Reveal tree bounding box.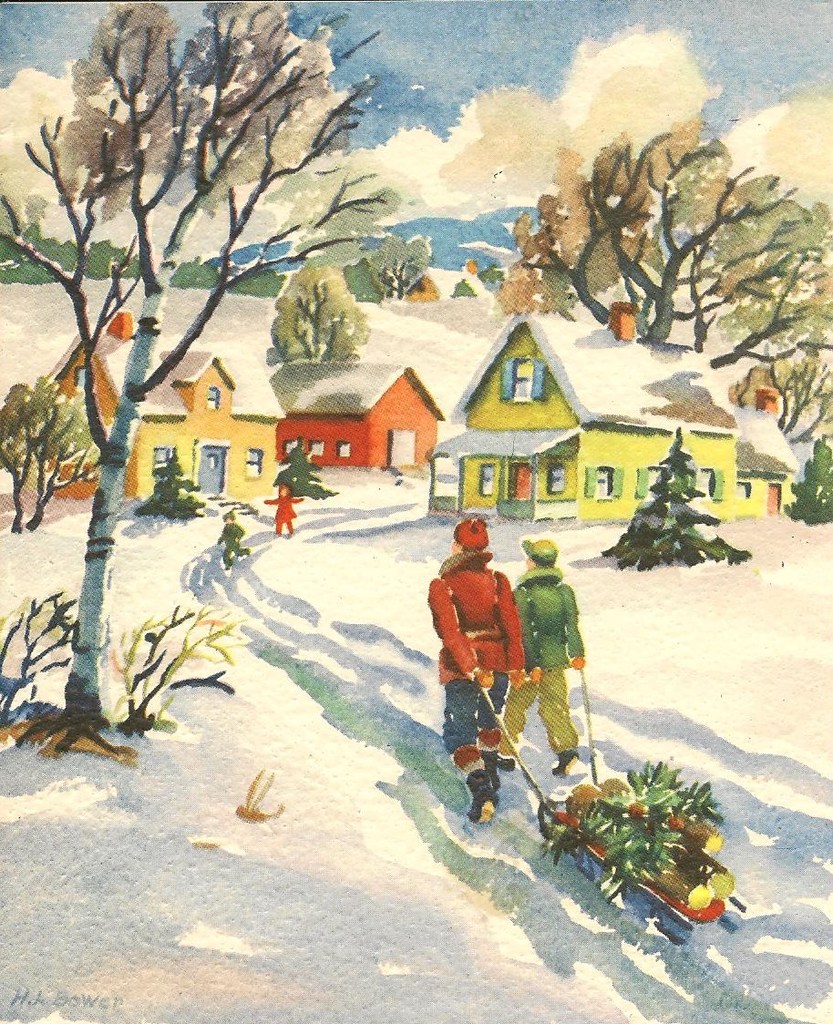
Revealed: box=[0, 0, 414, 759].
